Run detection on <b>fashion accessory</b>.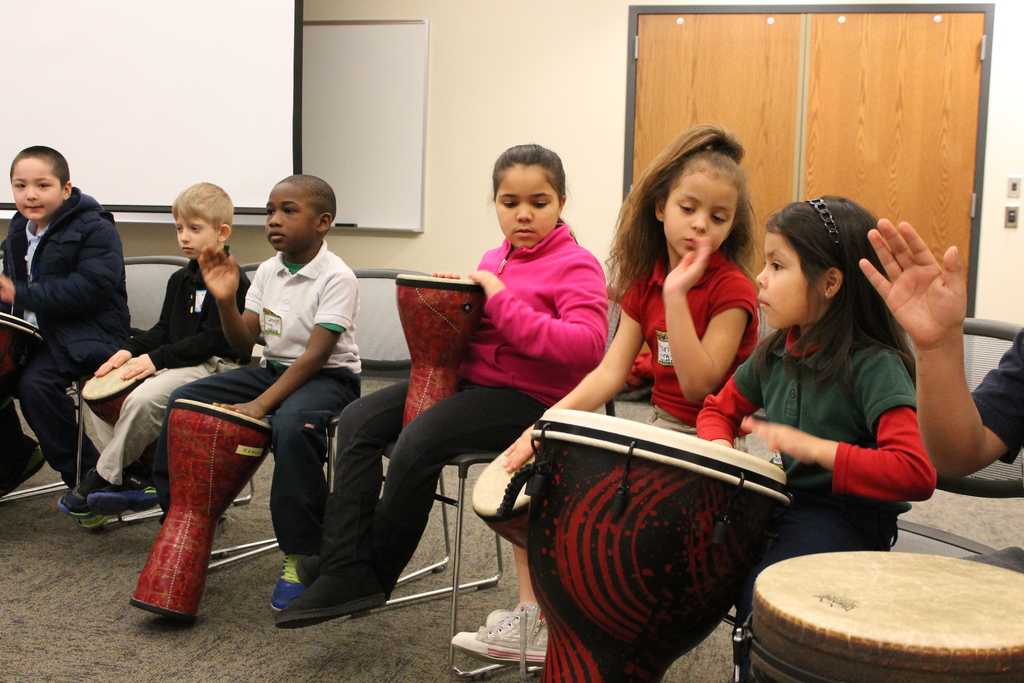
Result: Rect(270, 550, 312, 613).
